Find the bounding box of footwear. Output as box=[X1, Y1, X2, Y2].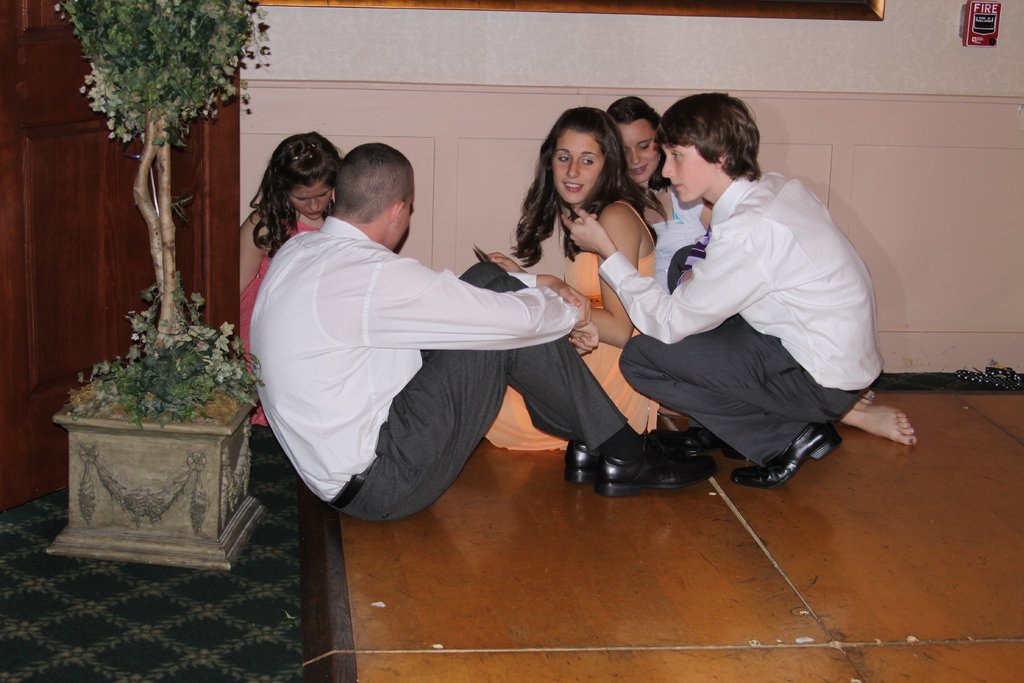
box=[759, 418, 840, 490].
